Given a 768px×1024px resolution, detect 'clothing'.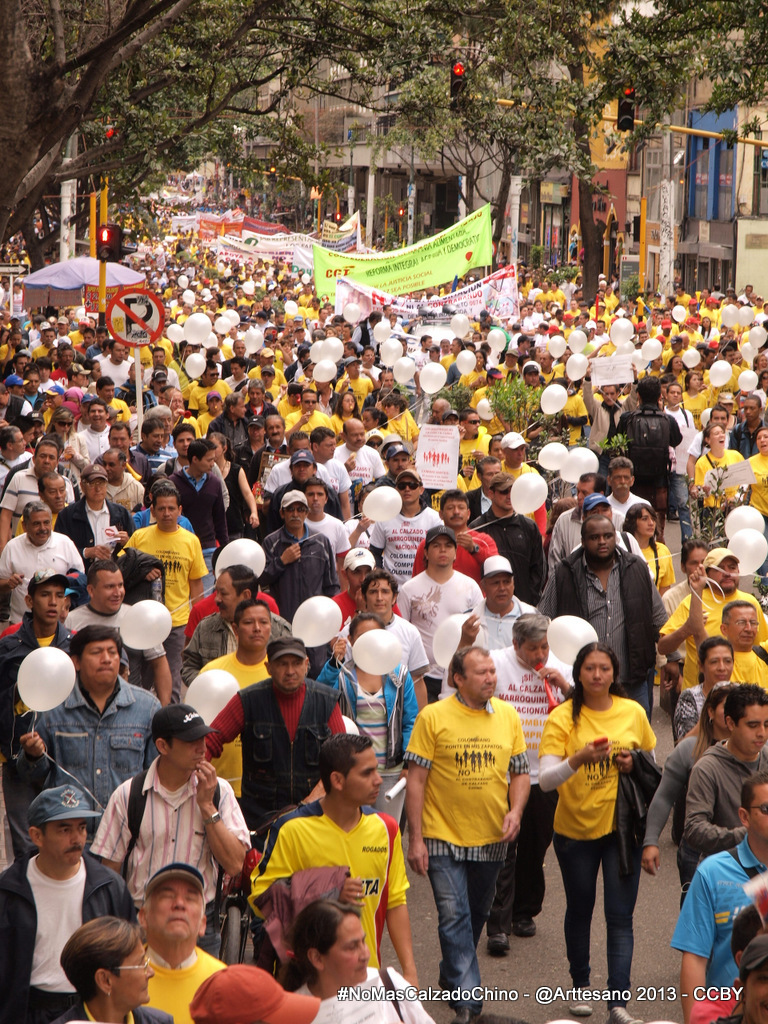
crop(113, 477, 154, 512).
